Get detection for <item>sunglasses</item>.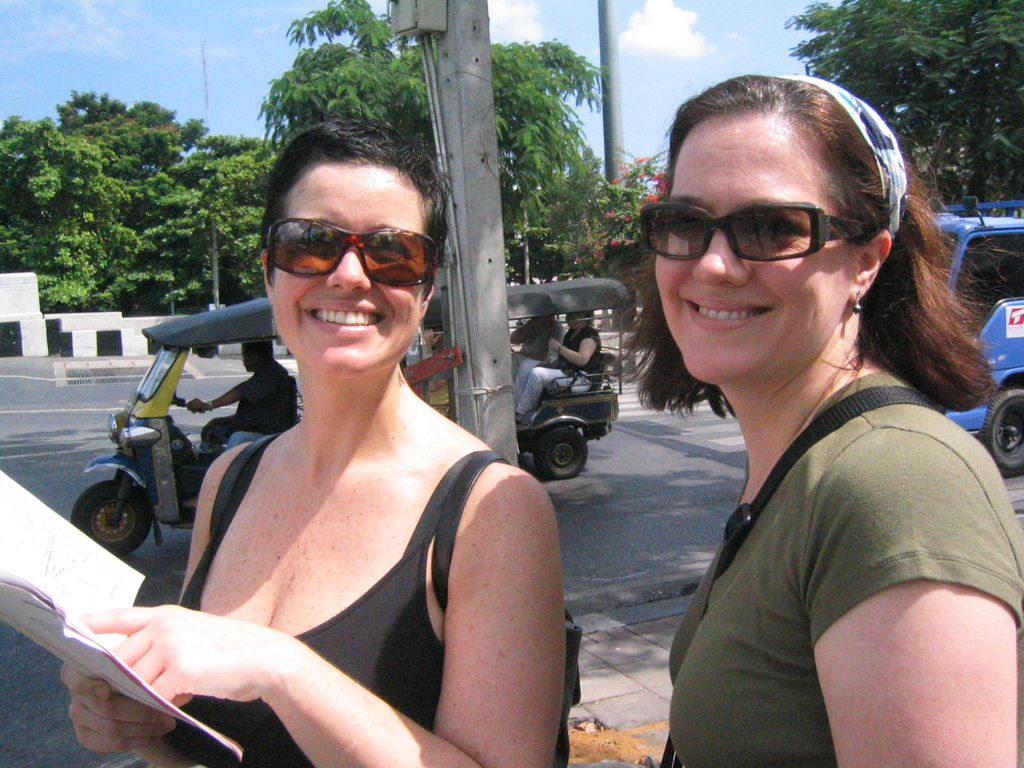
Detection: 640, 202, 874, 265.
